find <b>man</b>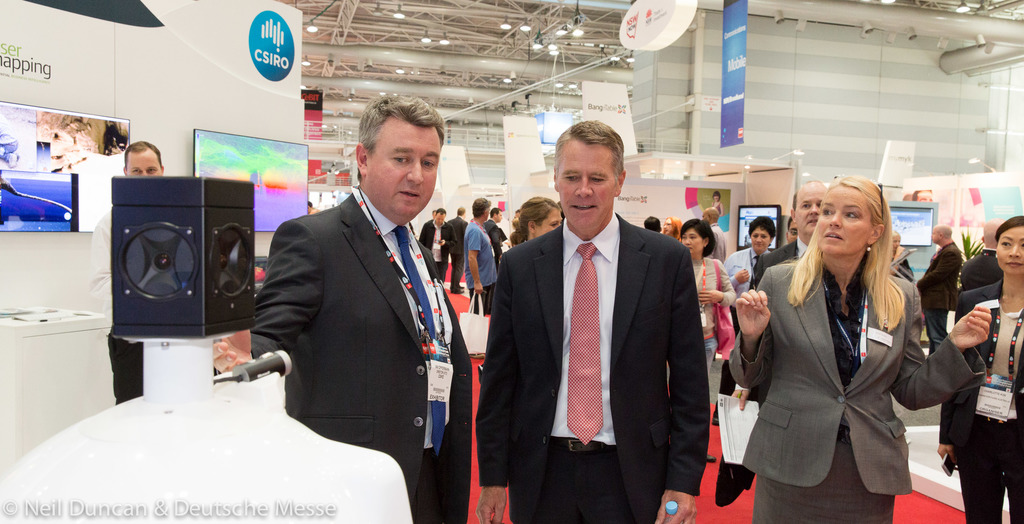
box(84, 143, 164, 409)
